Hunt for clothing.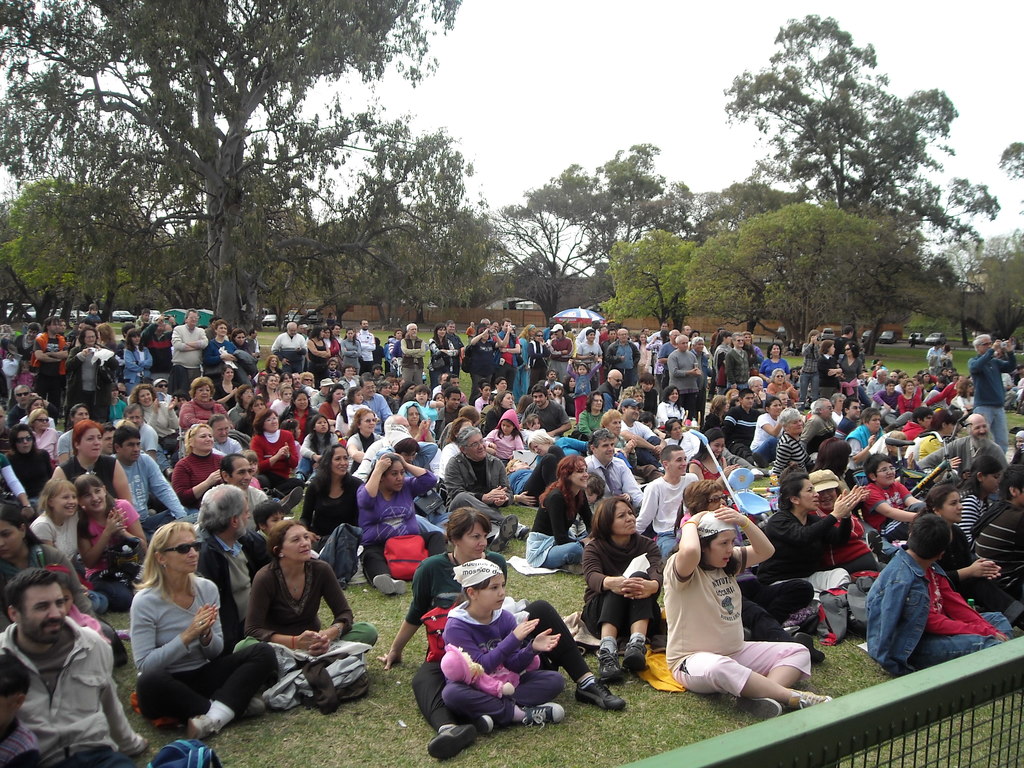
Hunted down at <region>657, 547, 813, 696</region>.
